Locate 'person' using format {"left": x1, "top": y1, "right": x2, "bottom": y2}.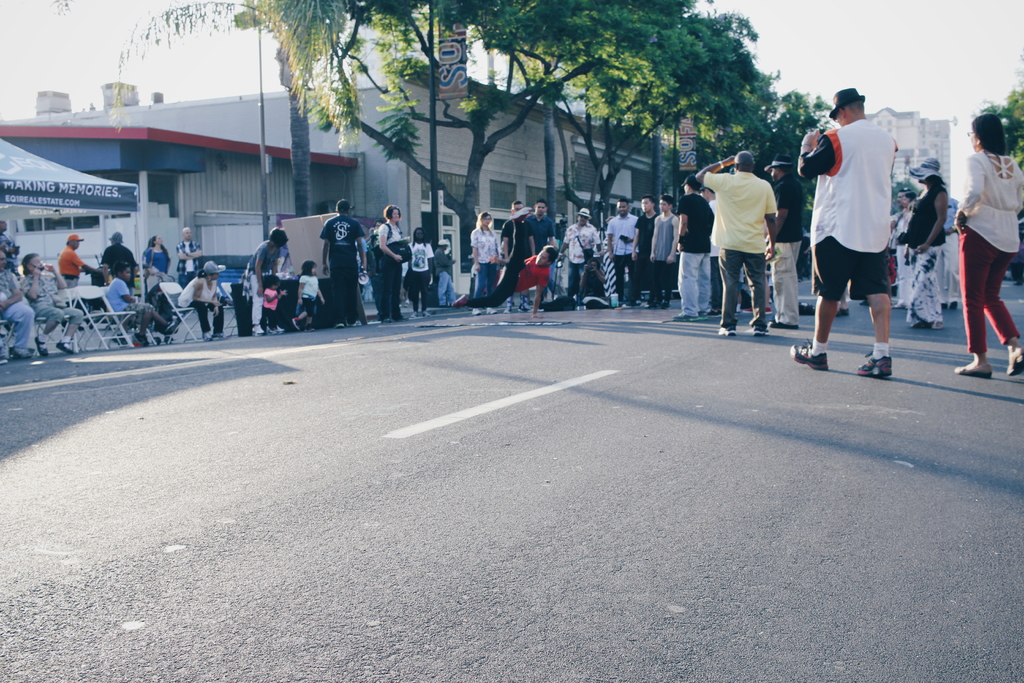
{"left": 472, "top": 210, "right": 502, "bottom": 315}.
